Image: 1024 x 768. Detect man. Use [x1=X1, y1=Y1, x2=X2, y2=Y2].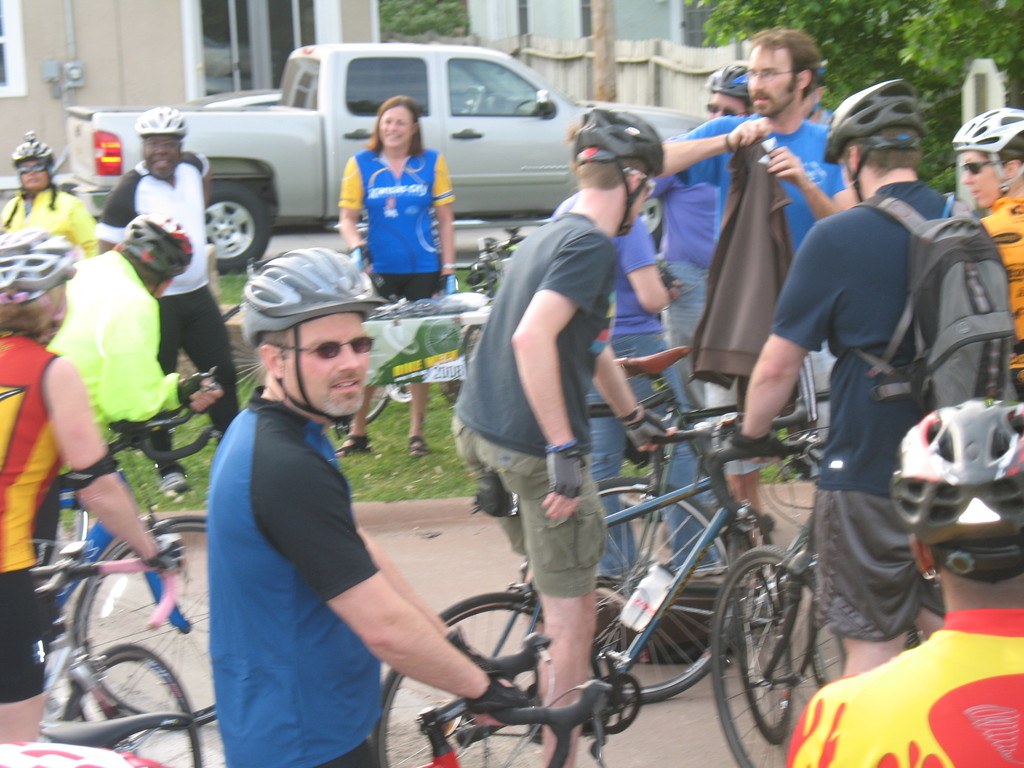
[x1=662, y1=27, x2=855, y2=507].
